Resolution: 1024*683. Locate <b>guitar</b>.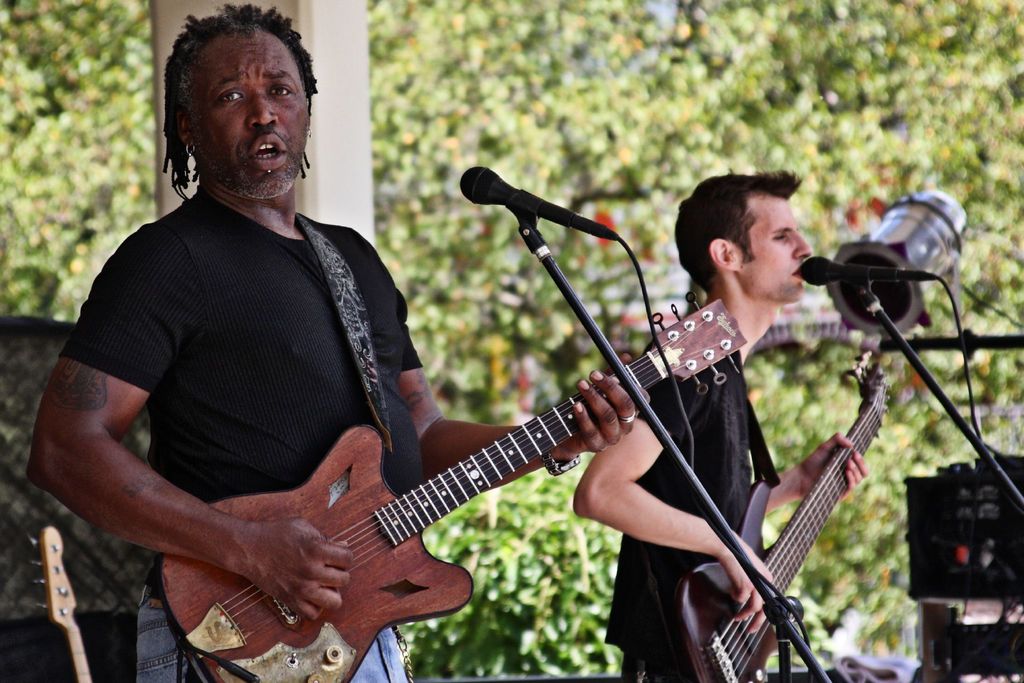
rect(23, 524, 95, 682).
